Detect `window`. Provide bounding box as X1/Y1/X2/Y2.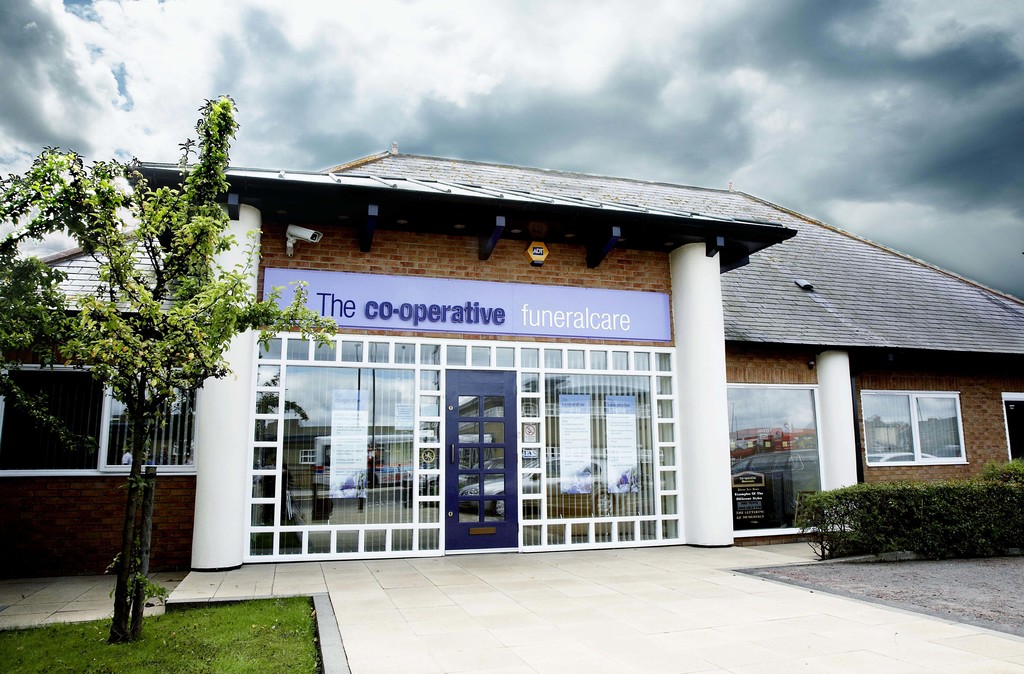
856/388/971/468.
